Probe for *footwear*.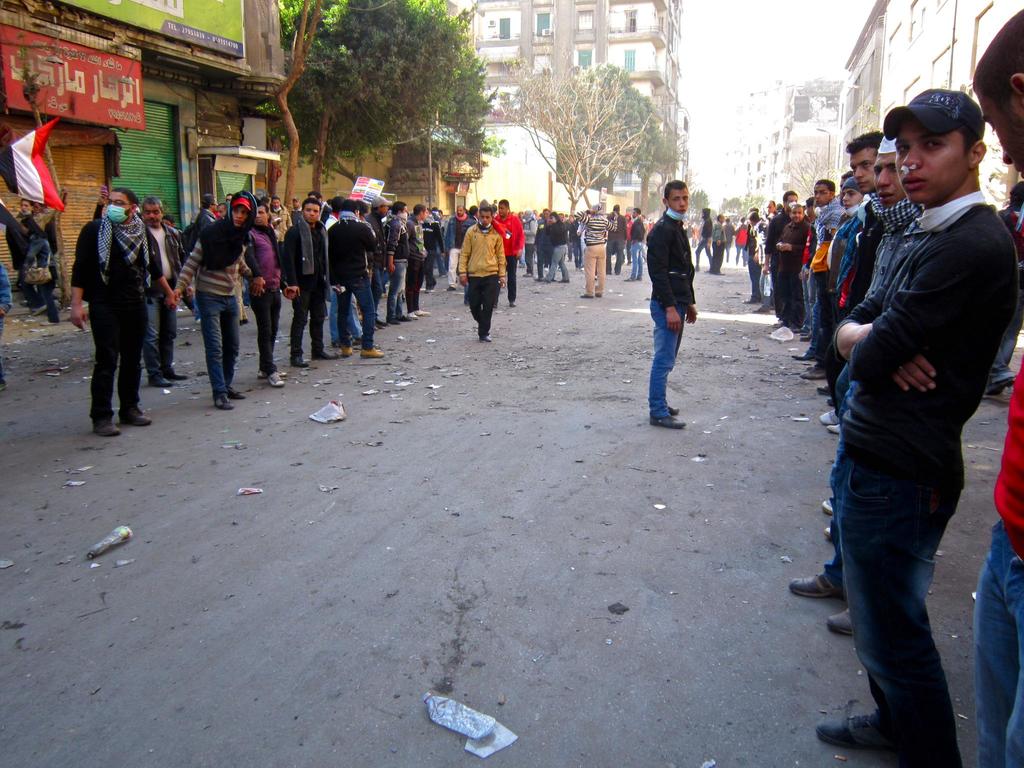
Probe result: <box>341,344,353,358</box>.
